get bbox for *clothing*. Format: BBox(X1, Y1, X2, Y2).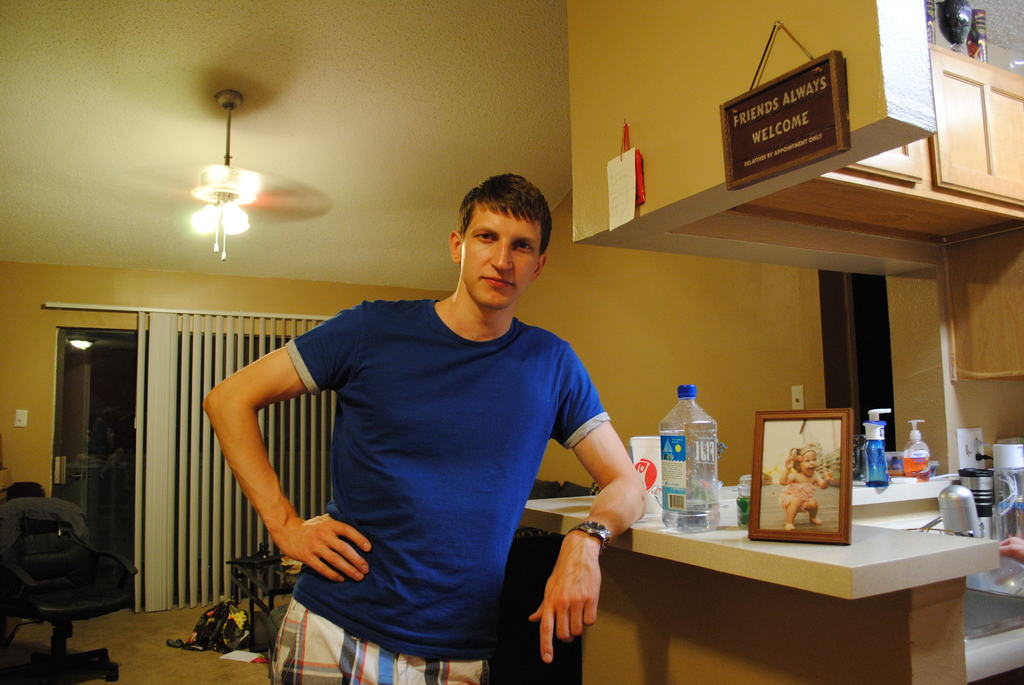
BBox(223, 278, 605, 669).
